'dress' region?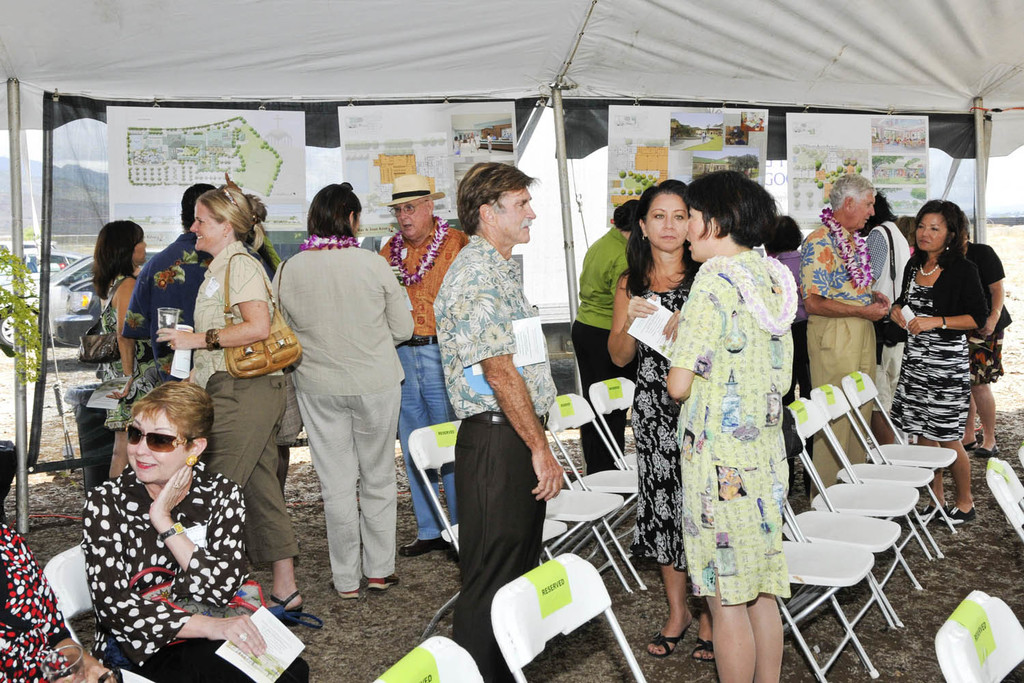
<bbox>629, 265, 694, 572</bbox>
